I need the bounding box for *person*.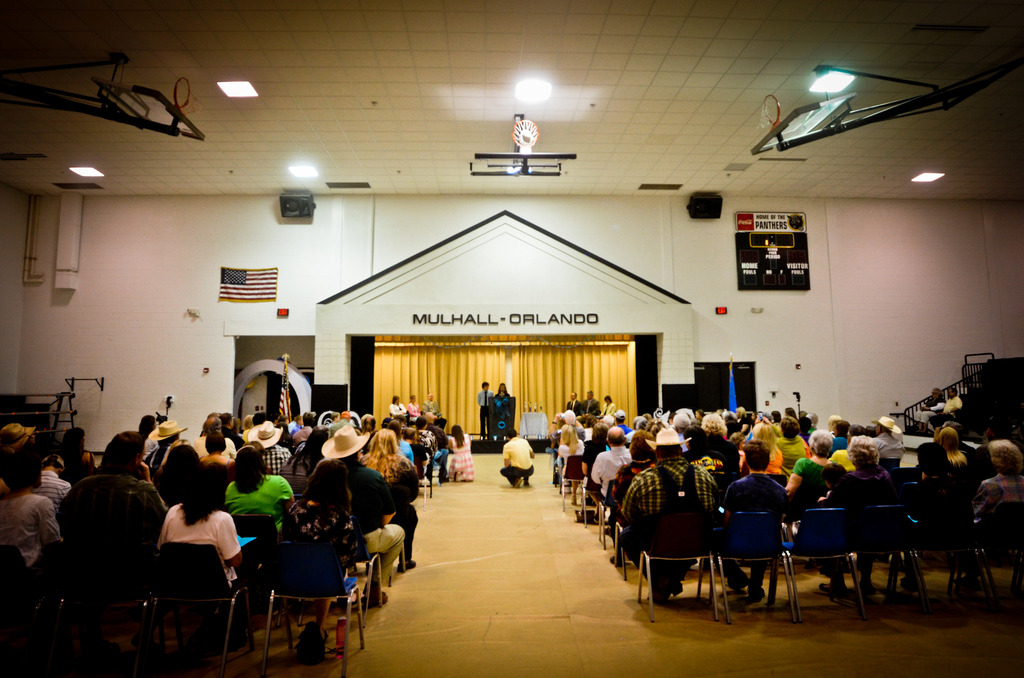
Here it is: (left=816, top=437, right=909, bottom=510).
